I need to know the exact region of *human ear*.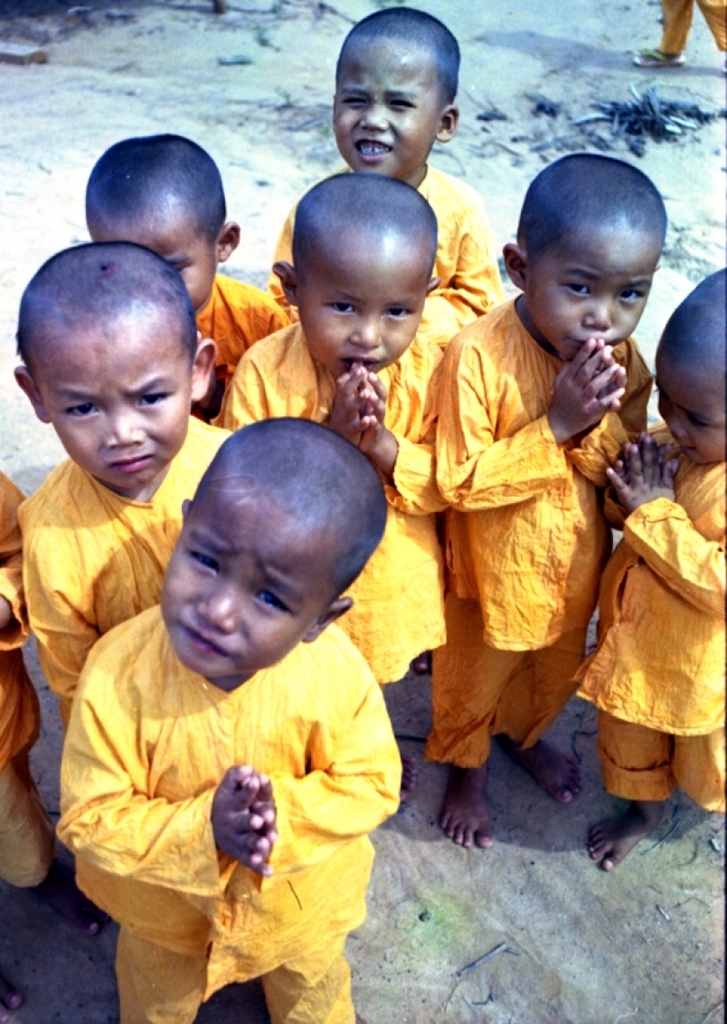
Region: l=12, t=365, r=45, b=420.
